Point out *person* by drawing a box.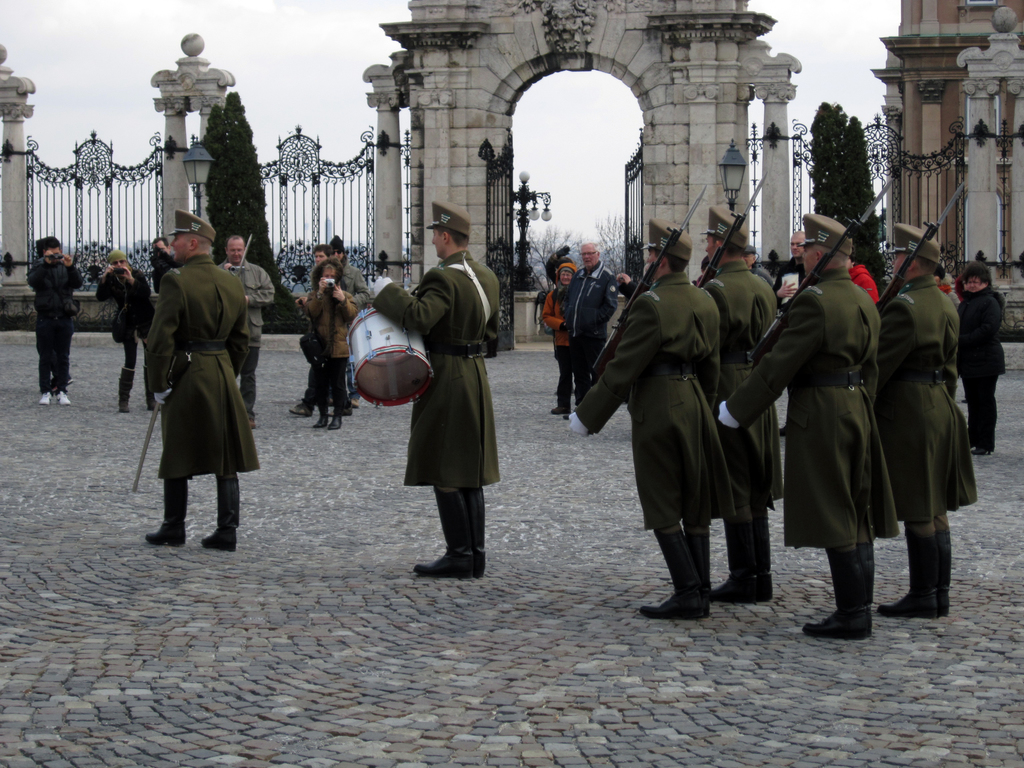
l=216, t=234, r=273, b=424.
